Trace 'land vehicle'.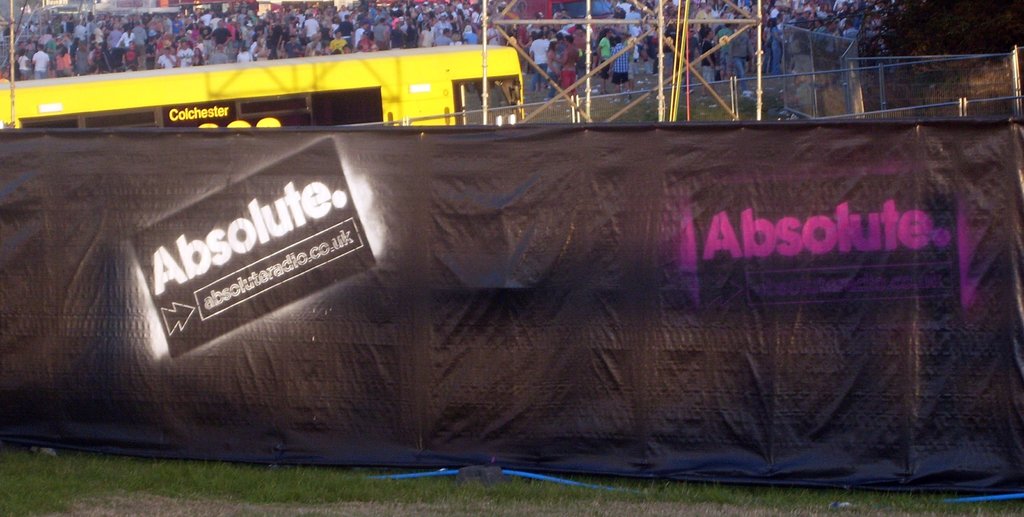
Traced to (0, 45, 524, 129).
